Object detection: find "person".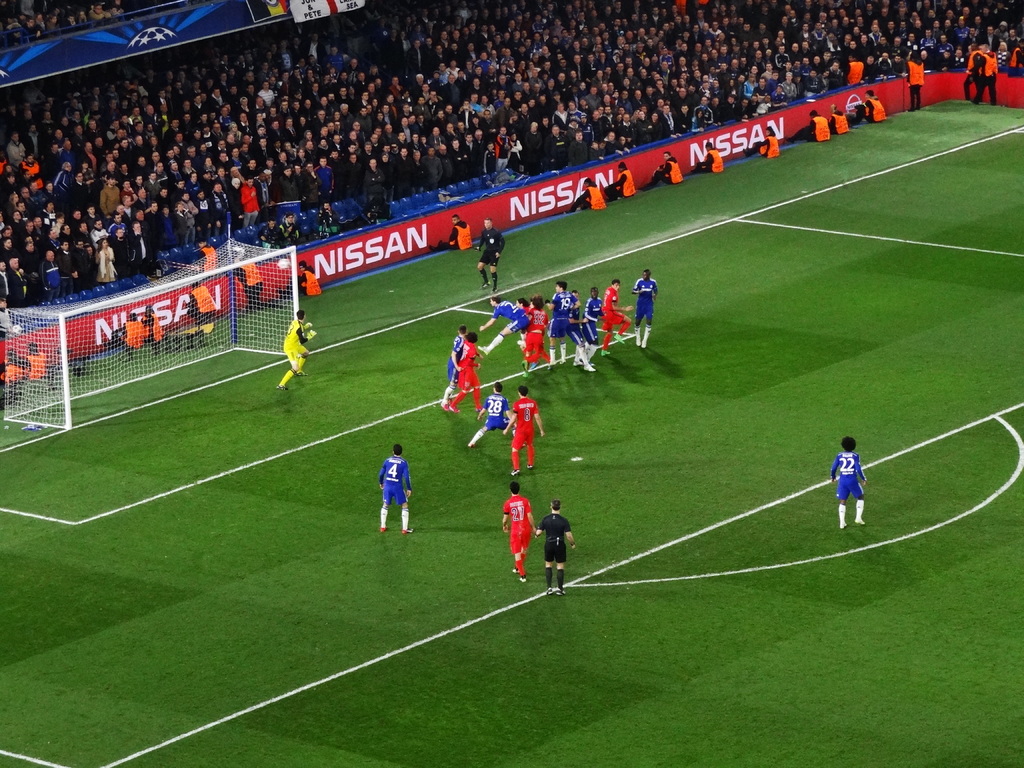
BBox(479, 296, 529, 355).
